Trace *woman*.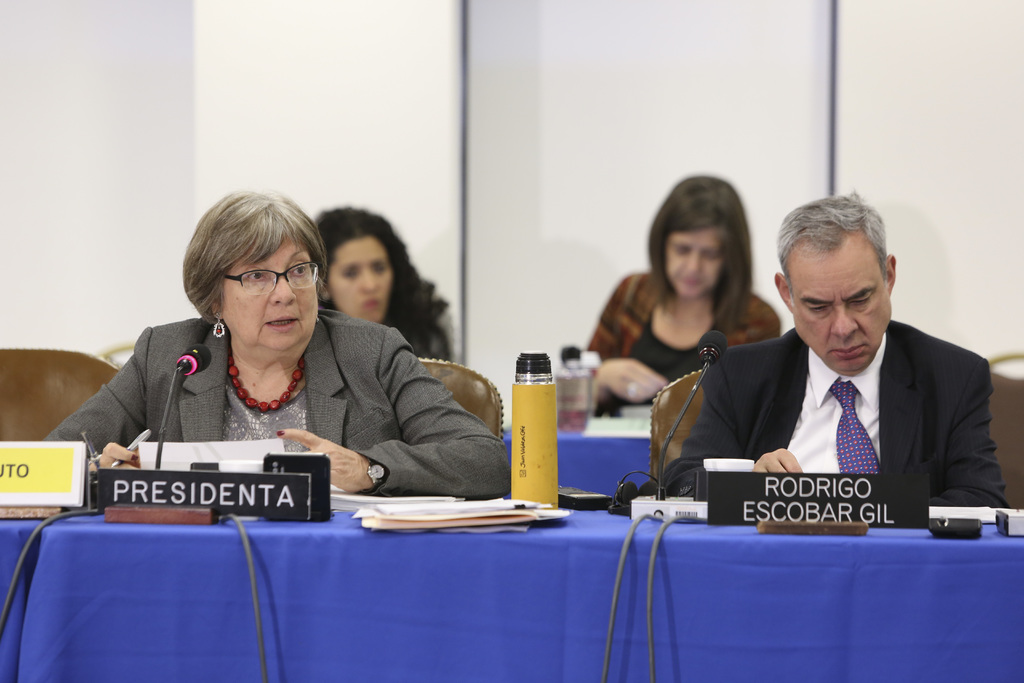
Traced to {"x1": 579, "y1": 176, "x2": 780, "y2": 410}.
